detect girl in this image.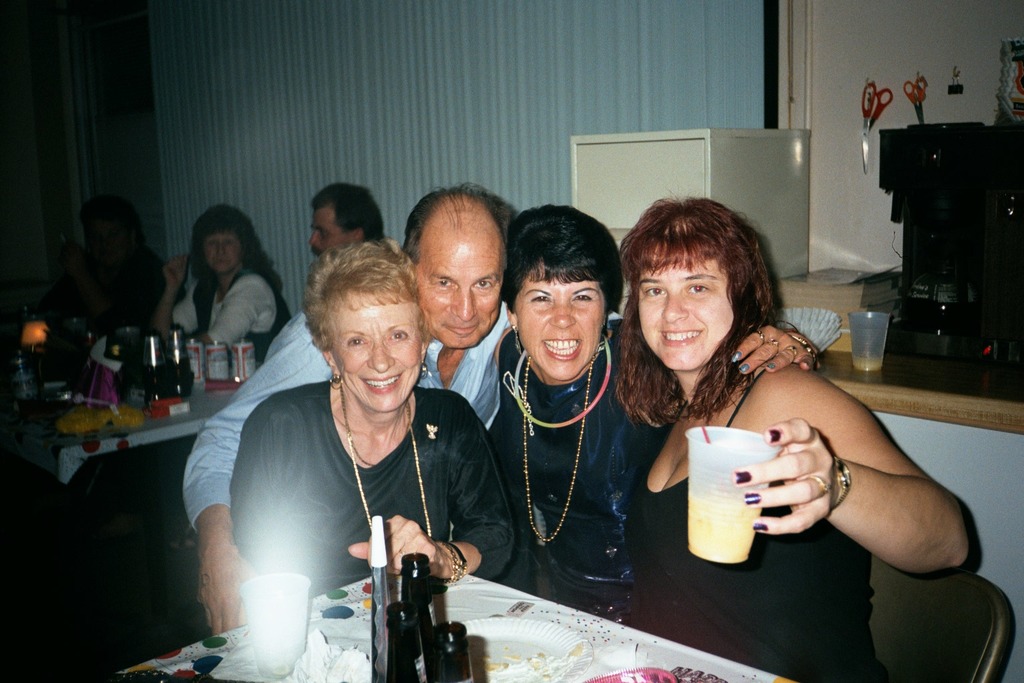
Detection: (159,195,295,355).
